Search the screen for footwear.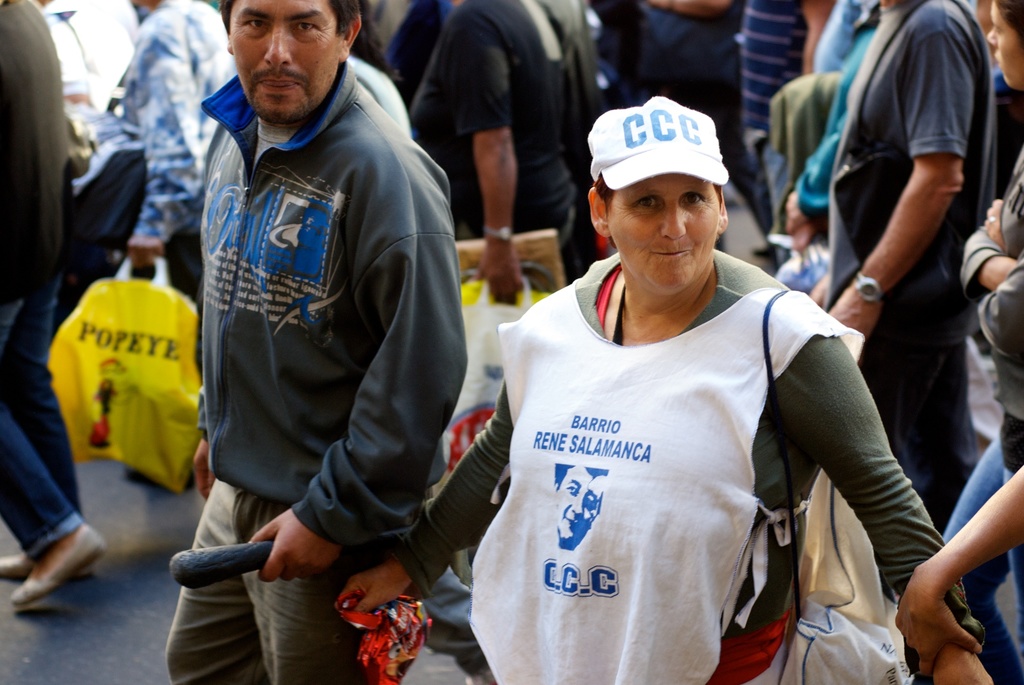
Found at x1=15, y1=523, x2=95, y2=620.
